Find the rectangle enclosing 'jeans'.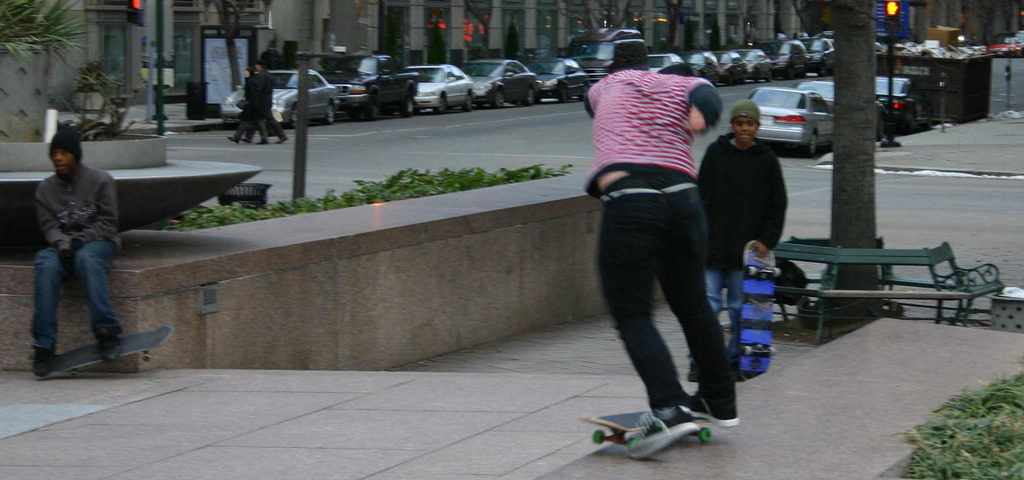
(687, 265, 745, 366).
